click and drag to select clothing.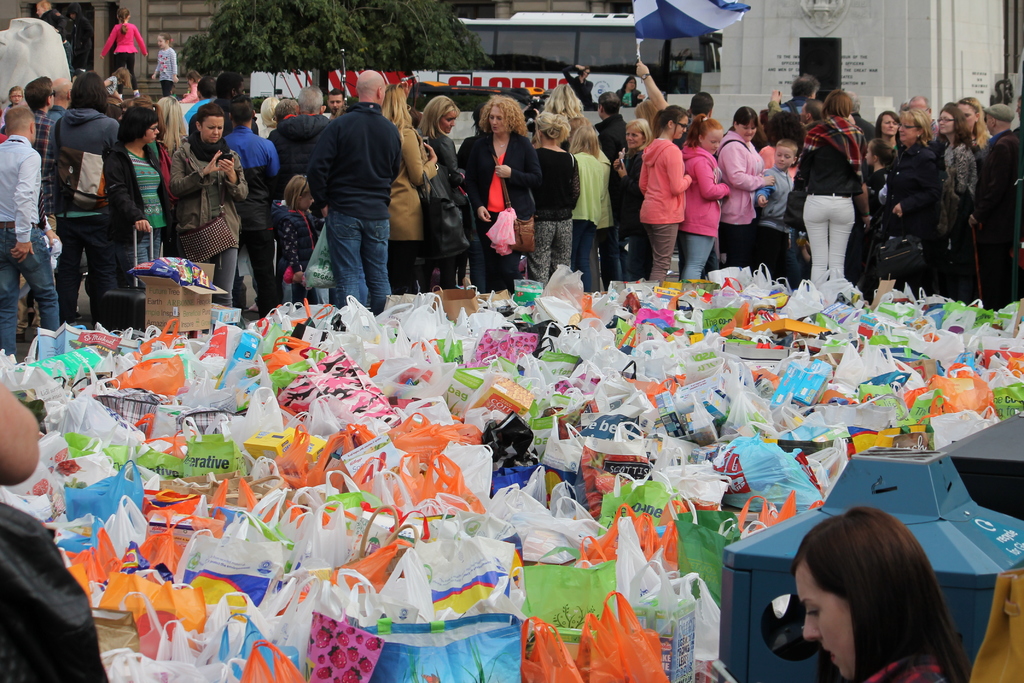
Selection: bbox=[609, 86, 642, 107].
